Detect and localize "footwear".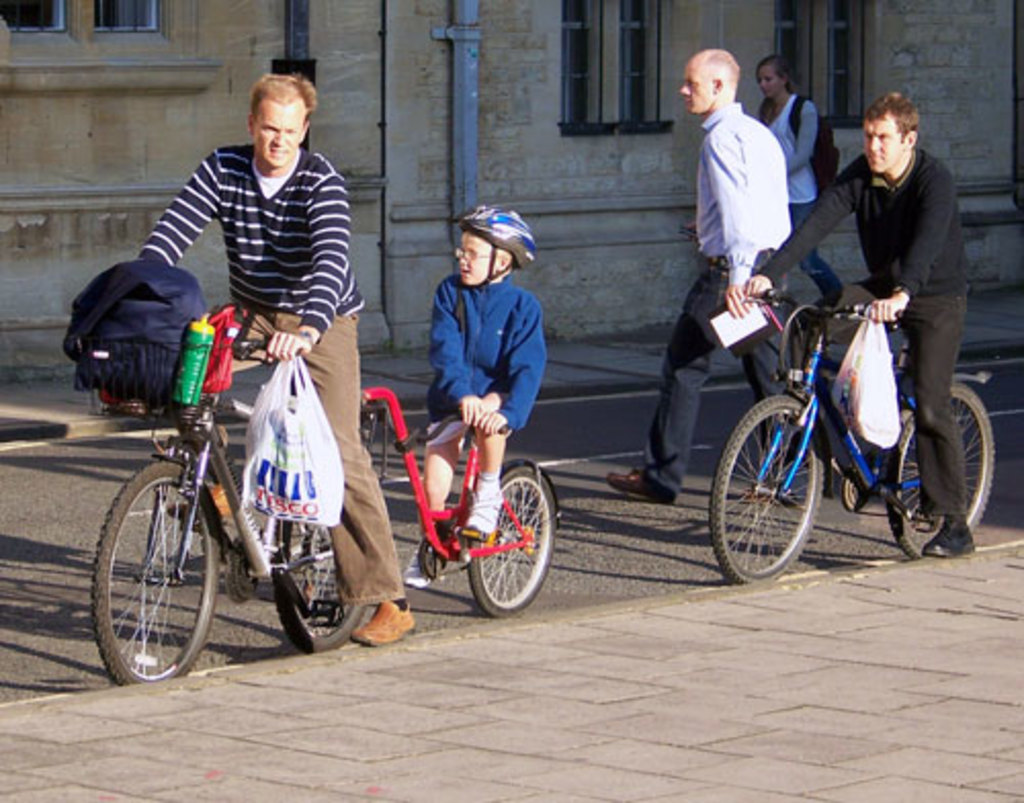
Localized at [x1=608, y1=471, x2=680, y2=500].
